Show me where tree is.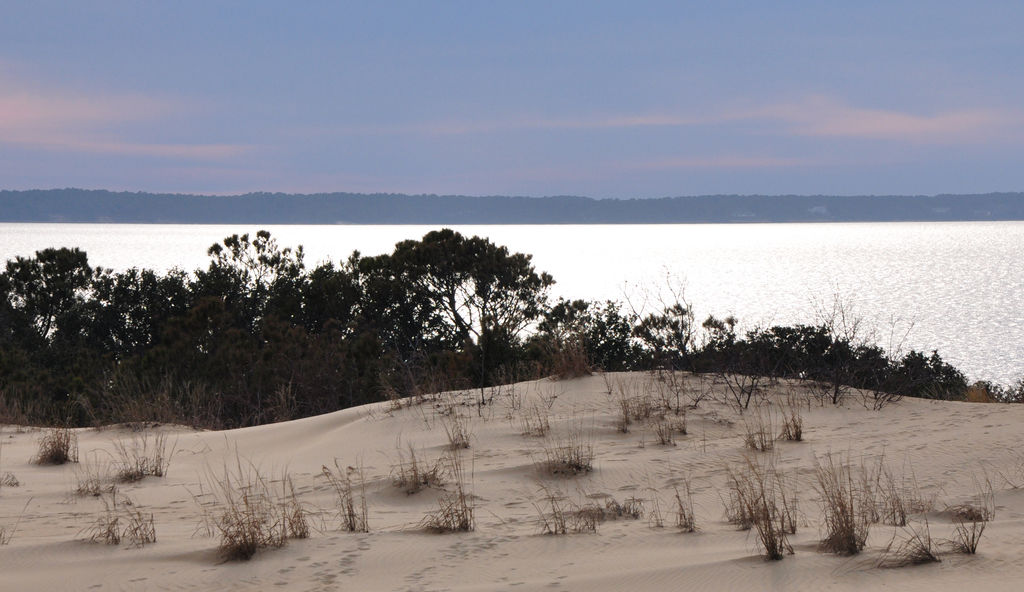
tree is at crop(0, 233, 94, 366).
